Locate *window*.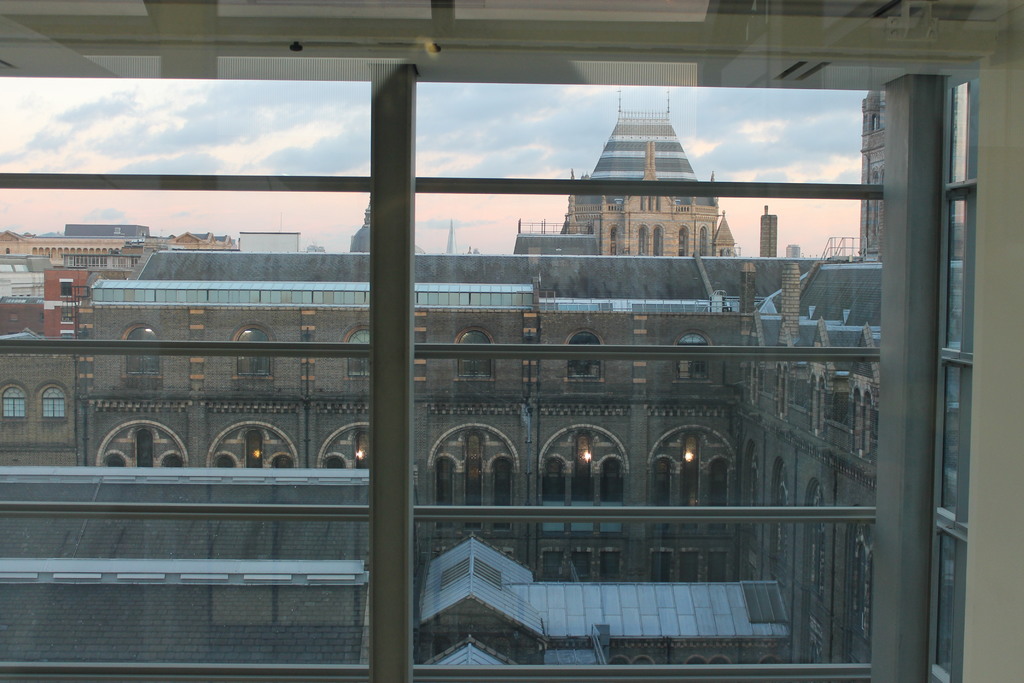
Bounding box: <region>680, 334, 709, 378</region>.
